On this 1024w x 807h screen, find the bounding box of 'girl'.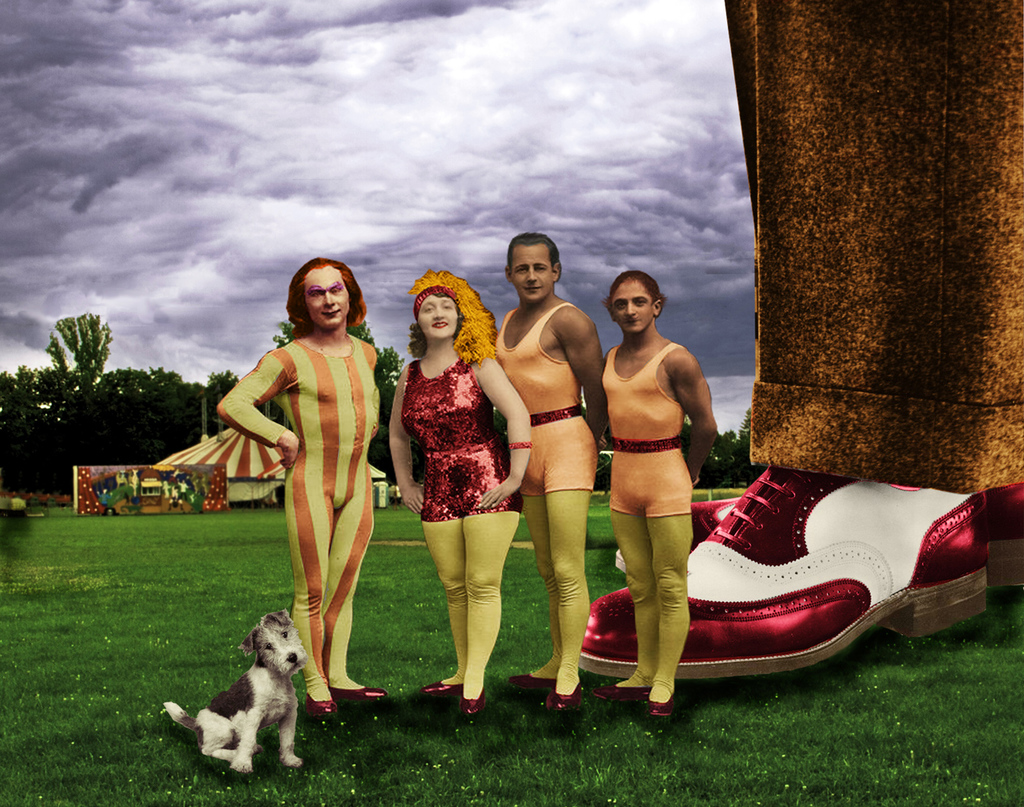
Bounding box: (x1=598, y1=269, x2=717, y2=709).
